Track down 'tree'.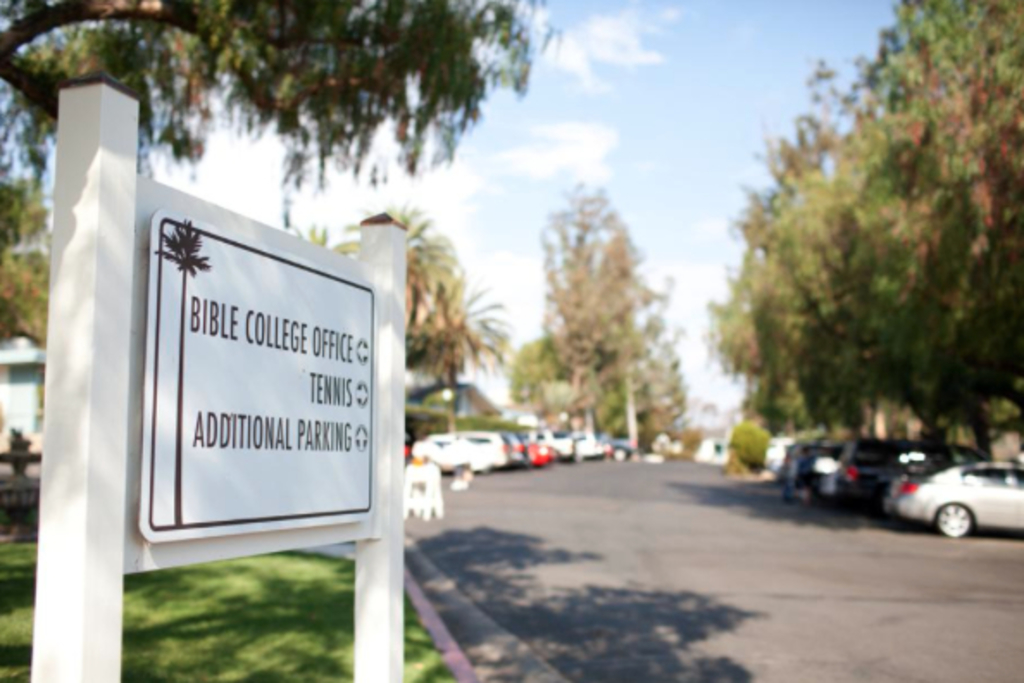
Tracked to x1=514 y1=155 x2=693 y2=442.
